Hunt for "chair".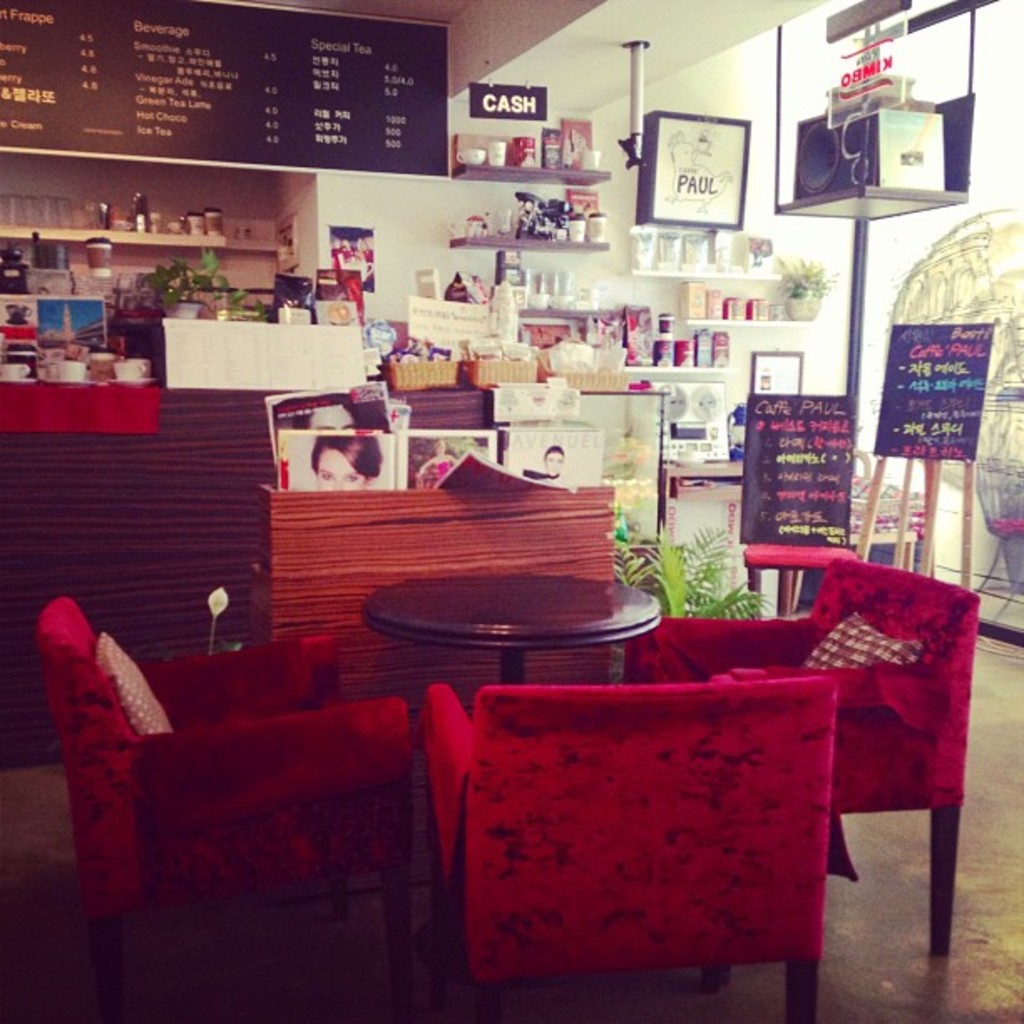
Hunted down at bbox=[37, 589, 445, 1022].
